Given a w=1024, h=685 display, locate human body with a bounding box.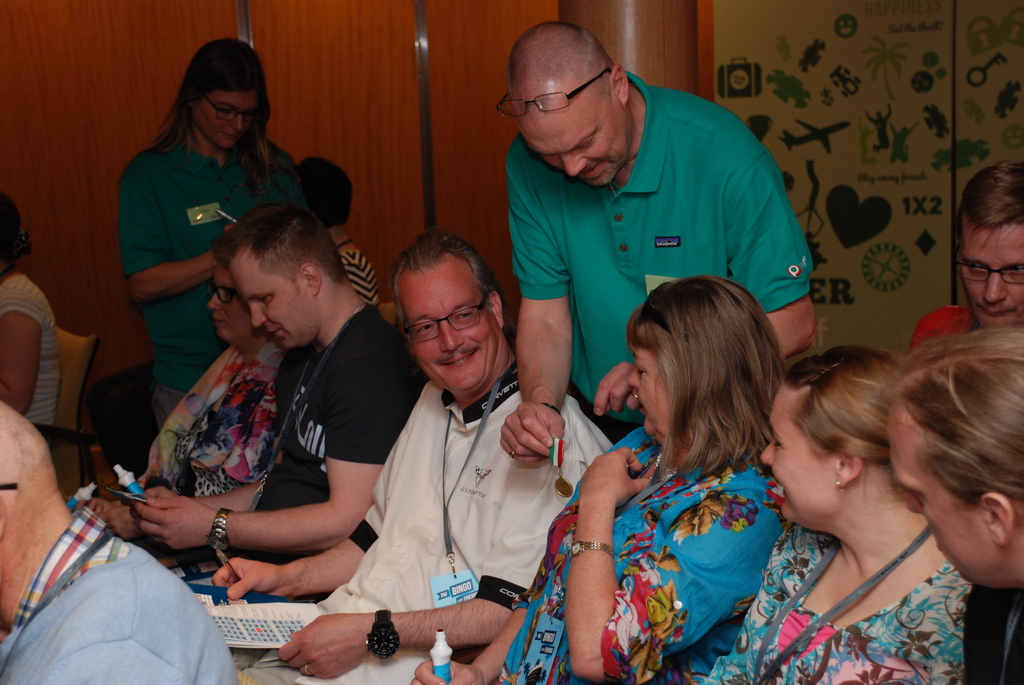
Located: 81,338,284,539.
